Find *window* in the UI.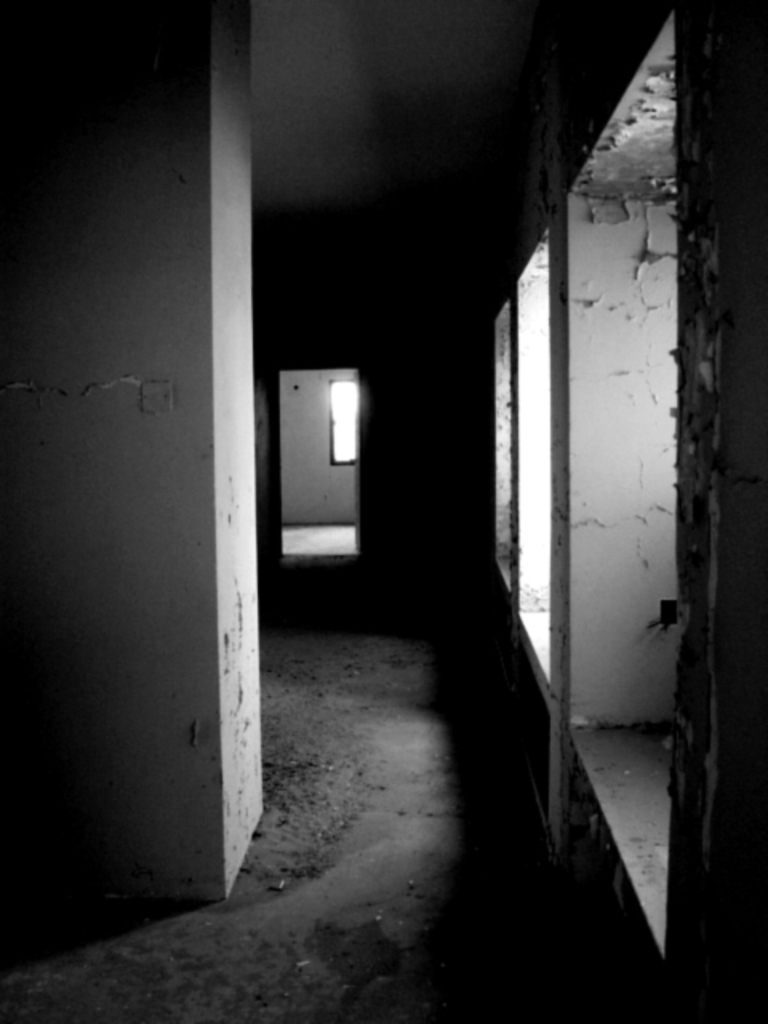
UI element at 488, 294, 517, 608.
